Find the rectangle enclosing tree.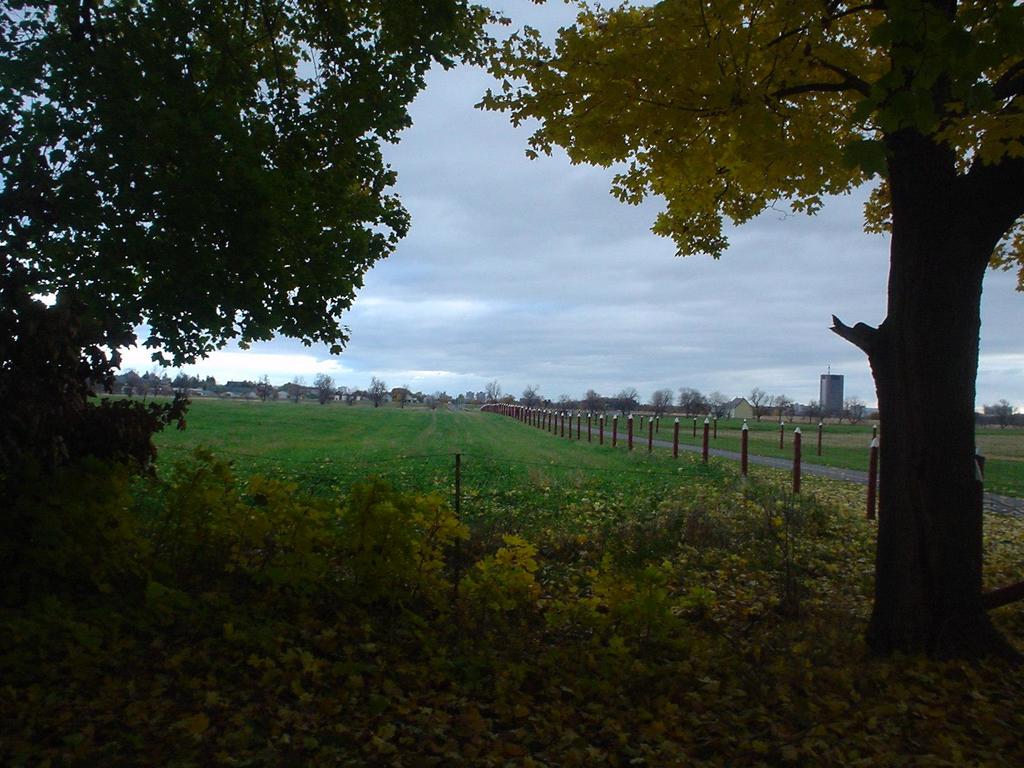
locate(118, 367, 138, 390).
